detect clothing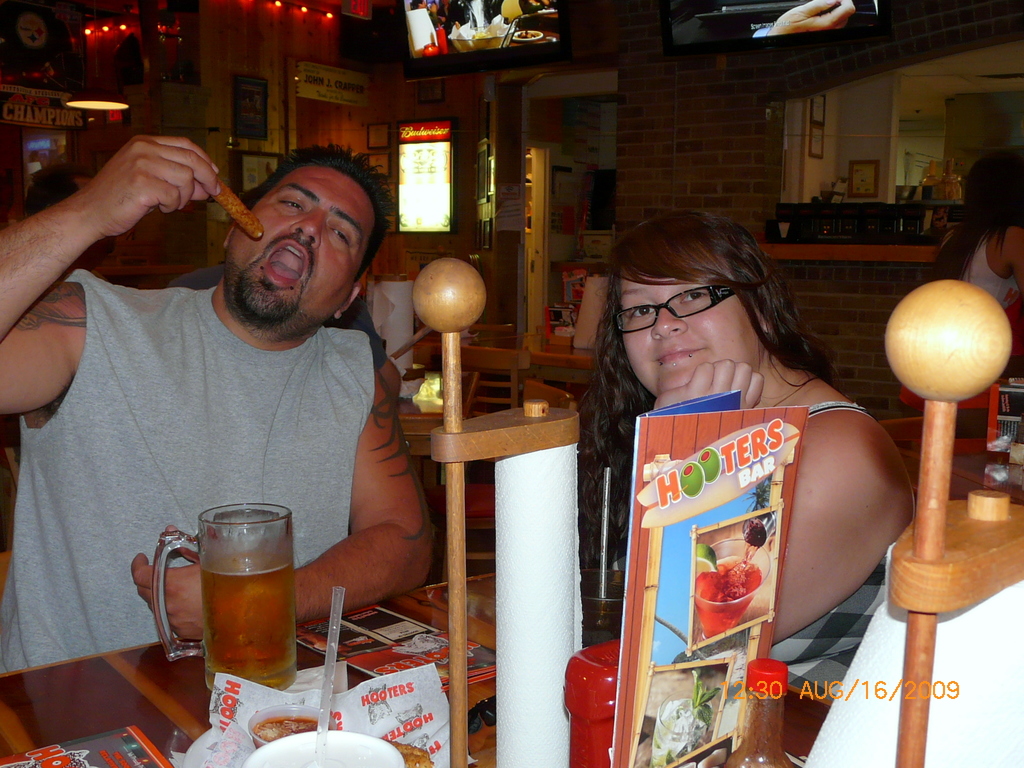
detection(616, 399, 913, 689)
